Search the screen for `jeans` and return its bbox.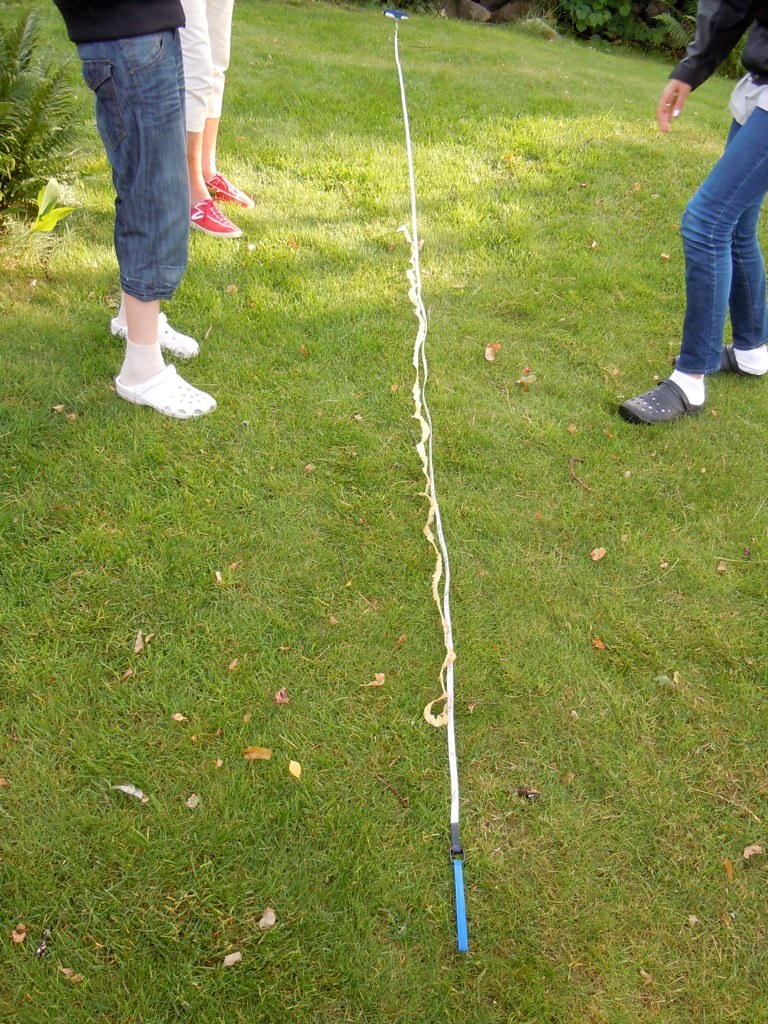
Found: <bbox>68, 22, 203, 329</bbox>.
